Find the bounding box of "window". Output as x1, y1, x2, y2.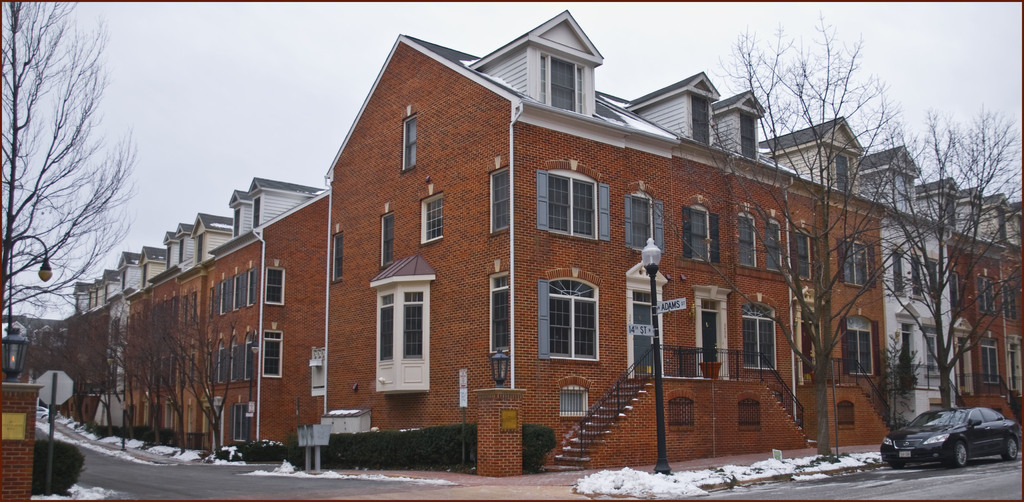
489, 165, 513, 240.
